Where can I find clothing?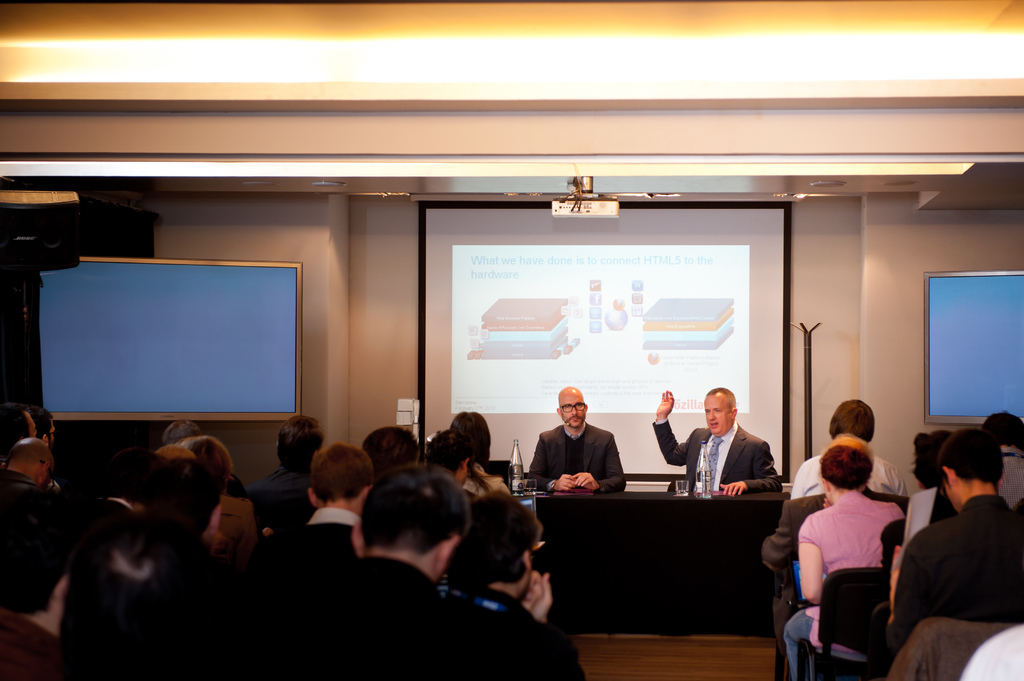
You can find it at x1=906, y1=466, x2=1014, y2=680.
